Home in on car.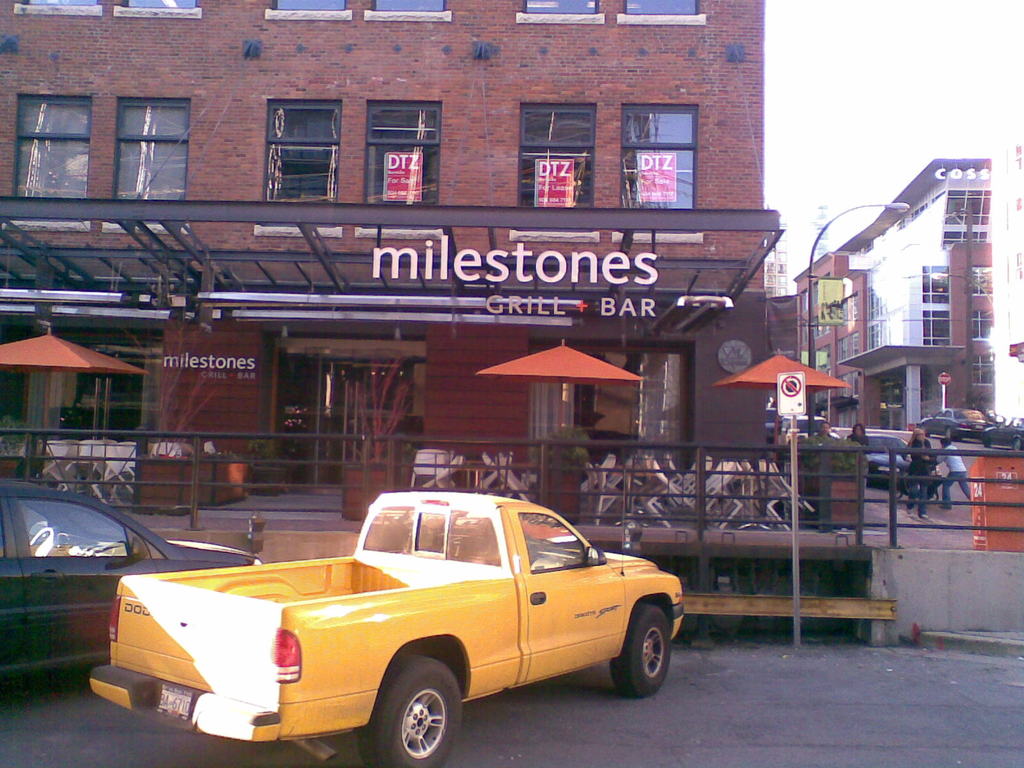
Homed in at detection(916, 406, 991, 442).
